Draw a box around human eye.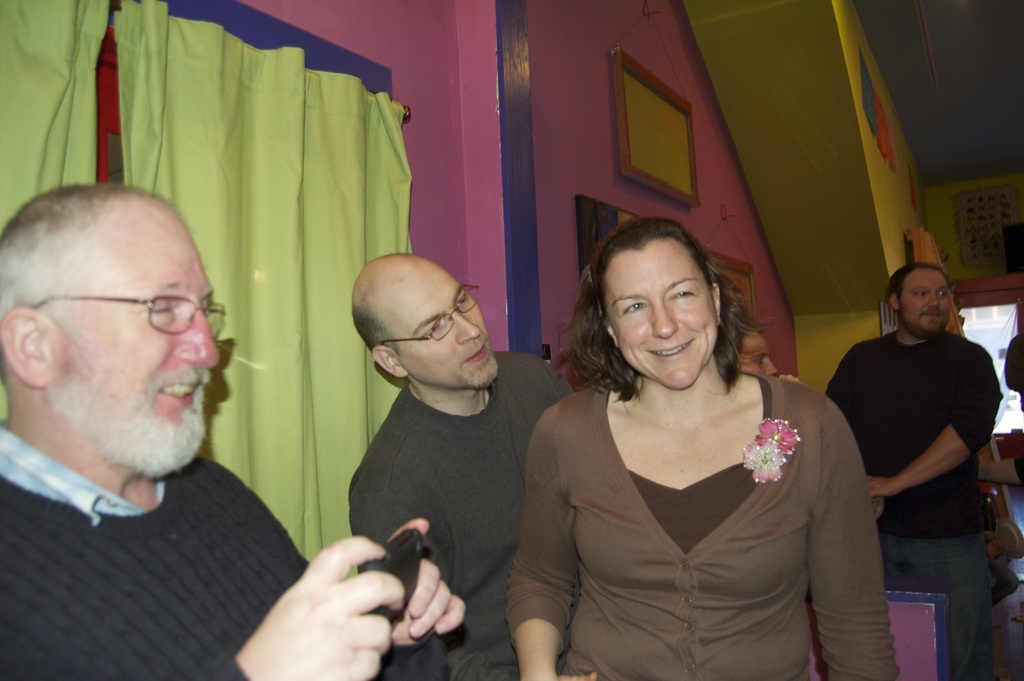
<bbox>915, 289, 929, 295</bbox>.
